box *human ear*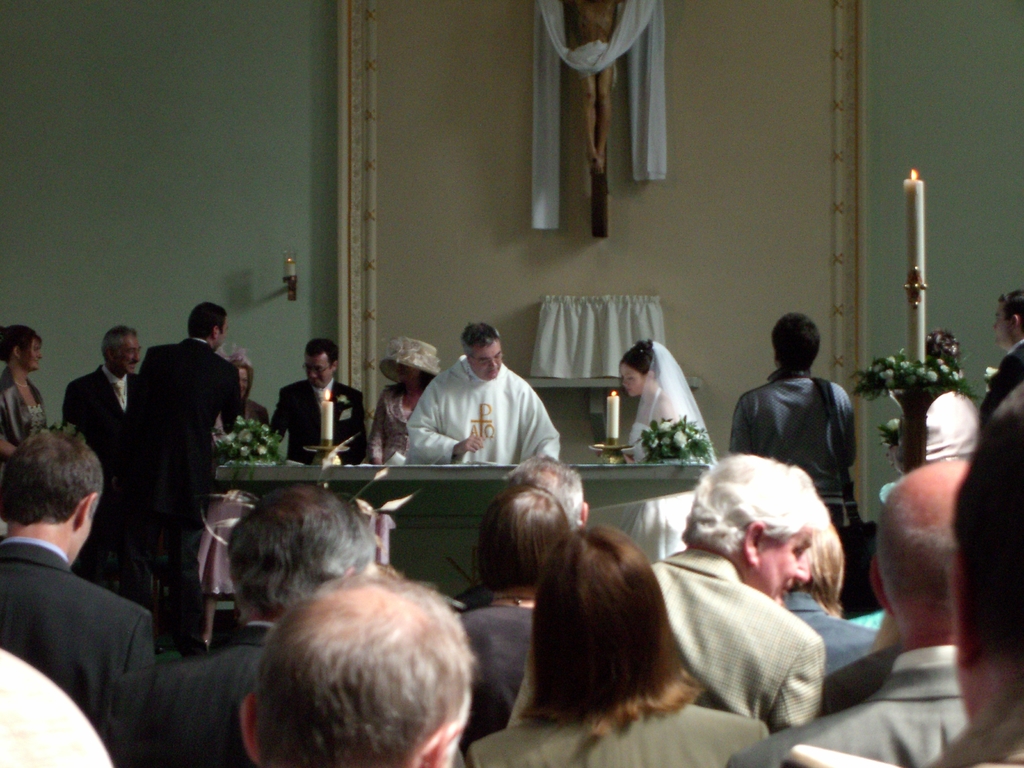
(748, 524, 758, 562)
